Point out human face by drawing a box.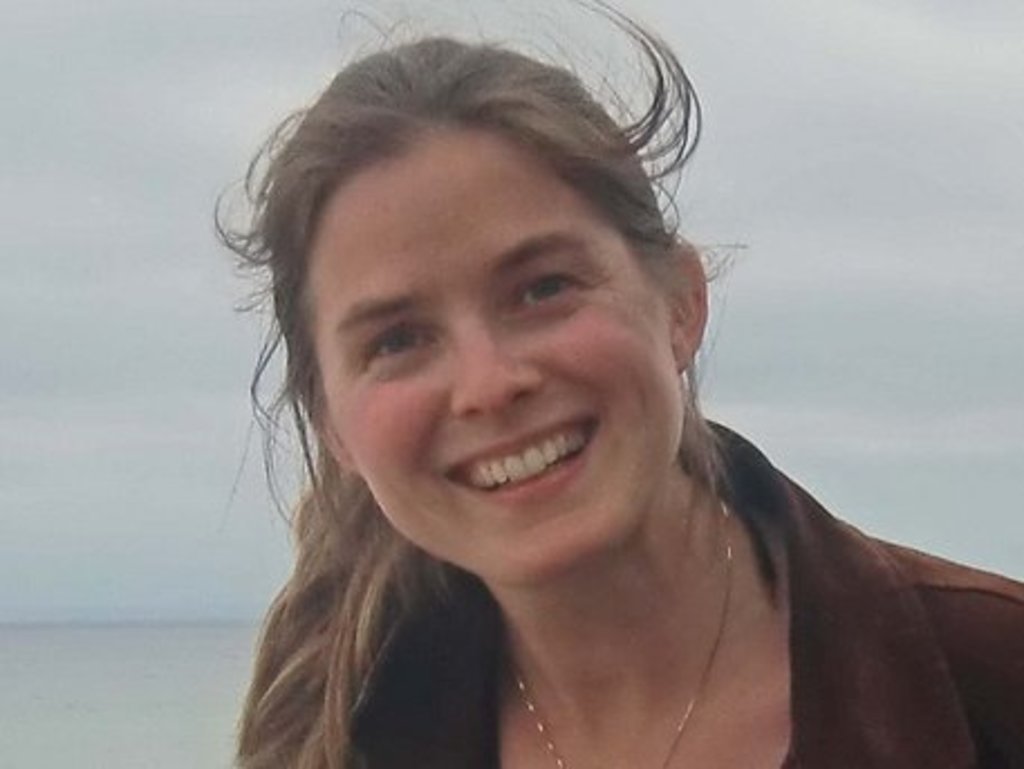
rect(300, 121, 688, 574).
